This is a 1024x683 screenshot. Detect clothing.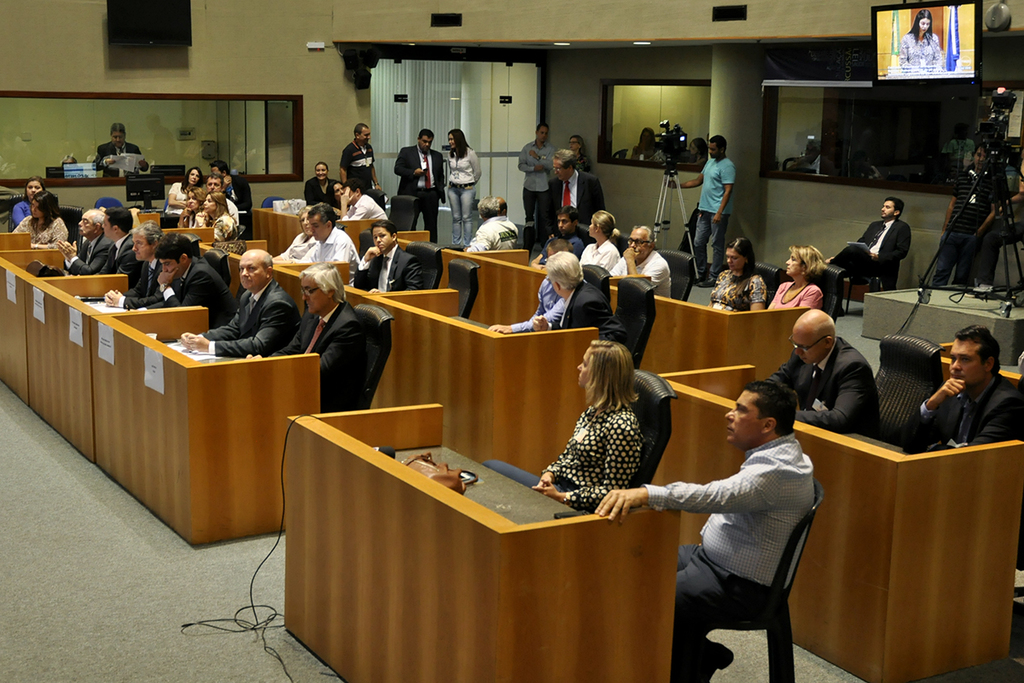
{"left": 619, "top": 246, "right": 667, "bottom": 294}.
